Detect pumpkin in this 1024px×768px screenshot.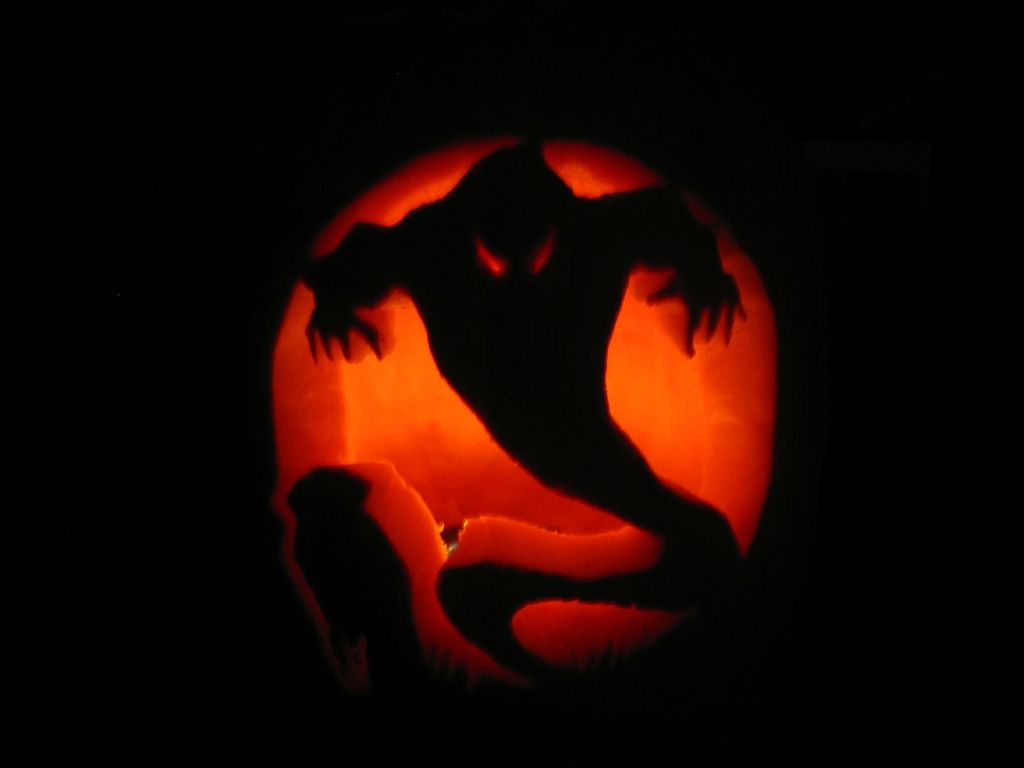
Detection: Rect(269, 86, 800, 693).
